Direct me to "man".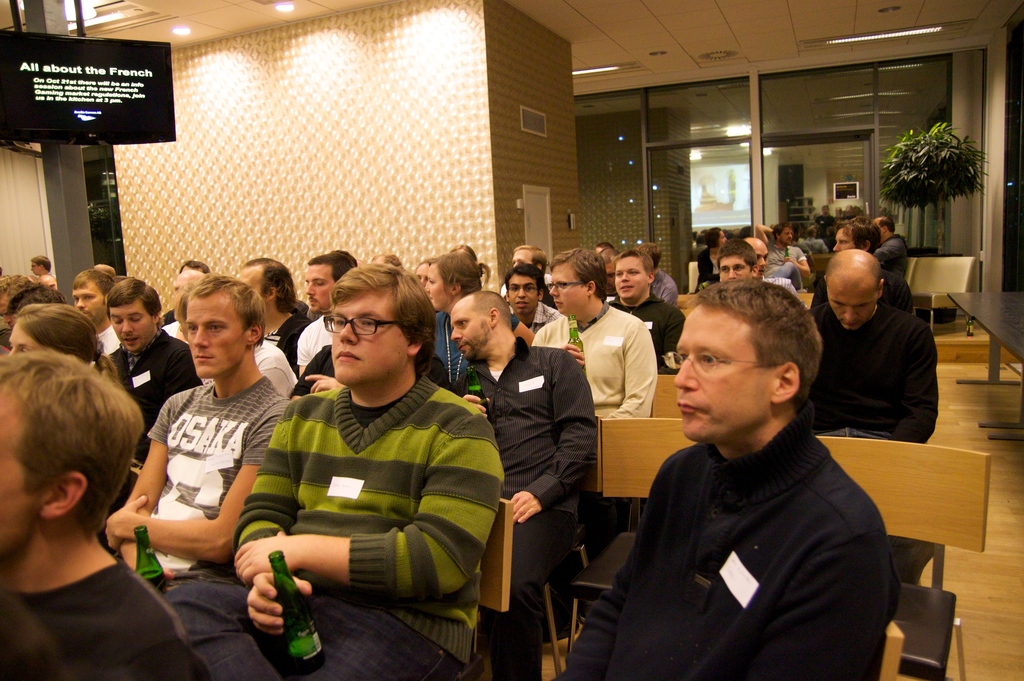
Direction: detection(70, 266, 110, 331).
